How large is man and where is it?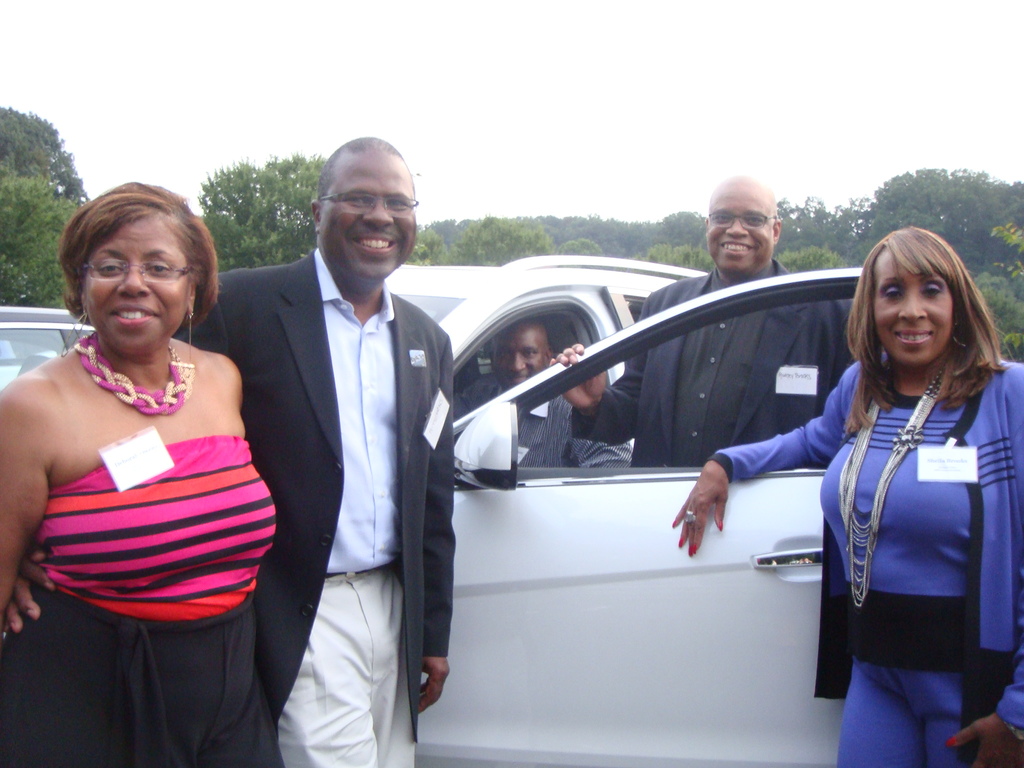
Bounding box: 547:176:858:465.
